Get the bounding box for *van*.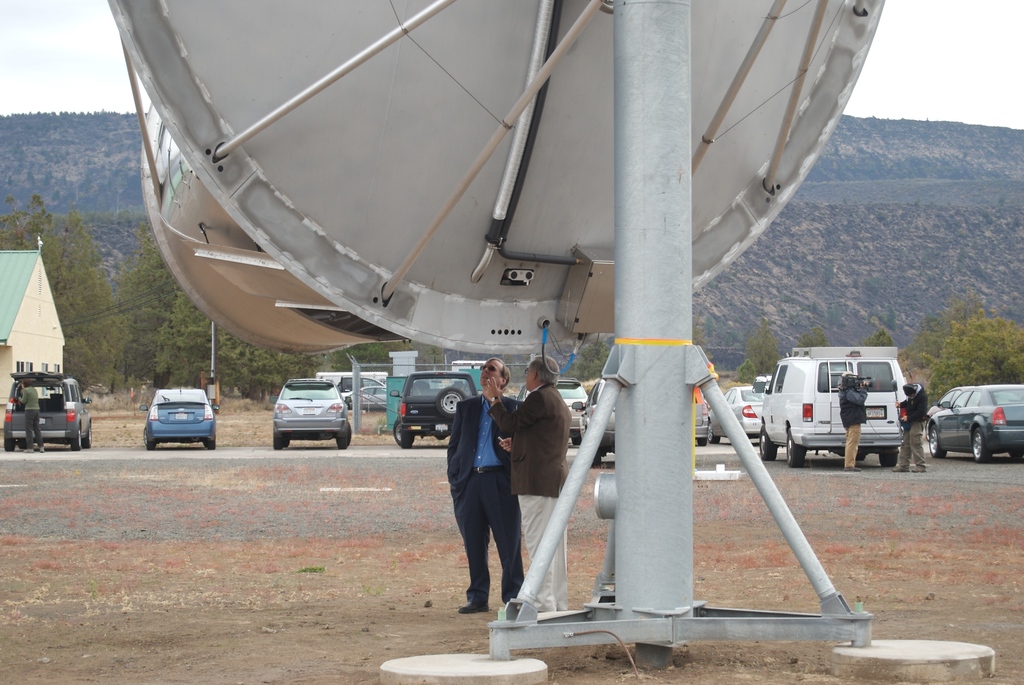
(left=5, top=370, right=93, bottom=450).
